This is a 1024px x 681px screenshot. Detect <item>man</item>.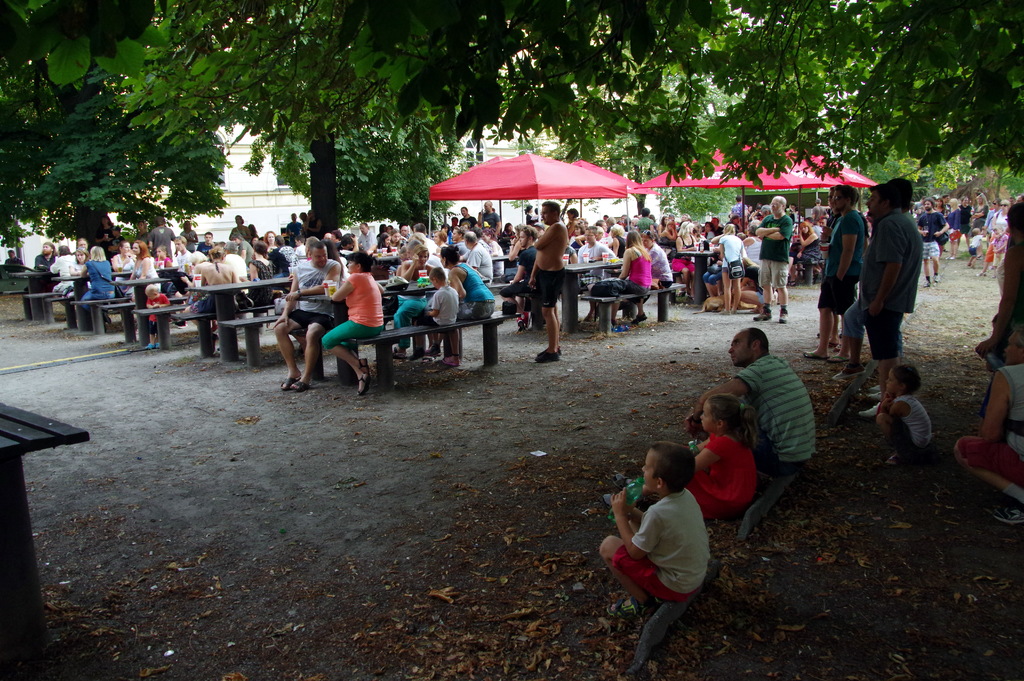
BBox(916, 197, 950, 286).
